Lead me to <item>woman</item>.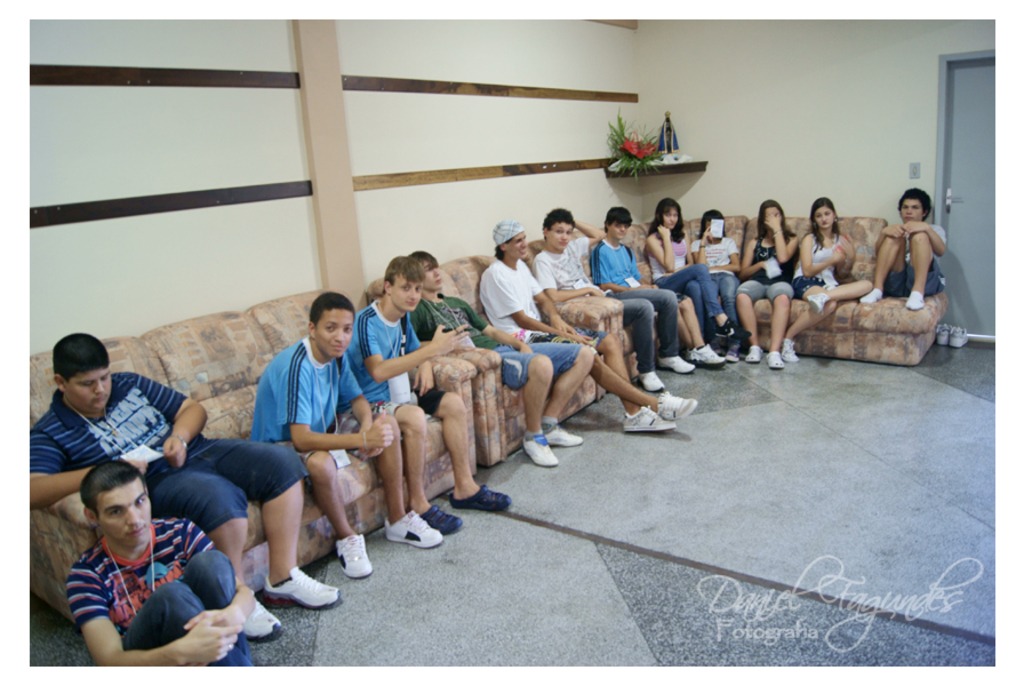
Lead to [782, 196, 873, 361].
